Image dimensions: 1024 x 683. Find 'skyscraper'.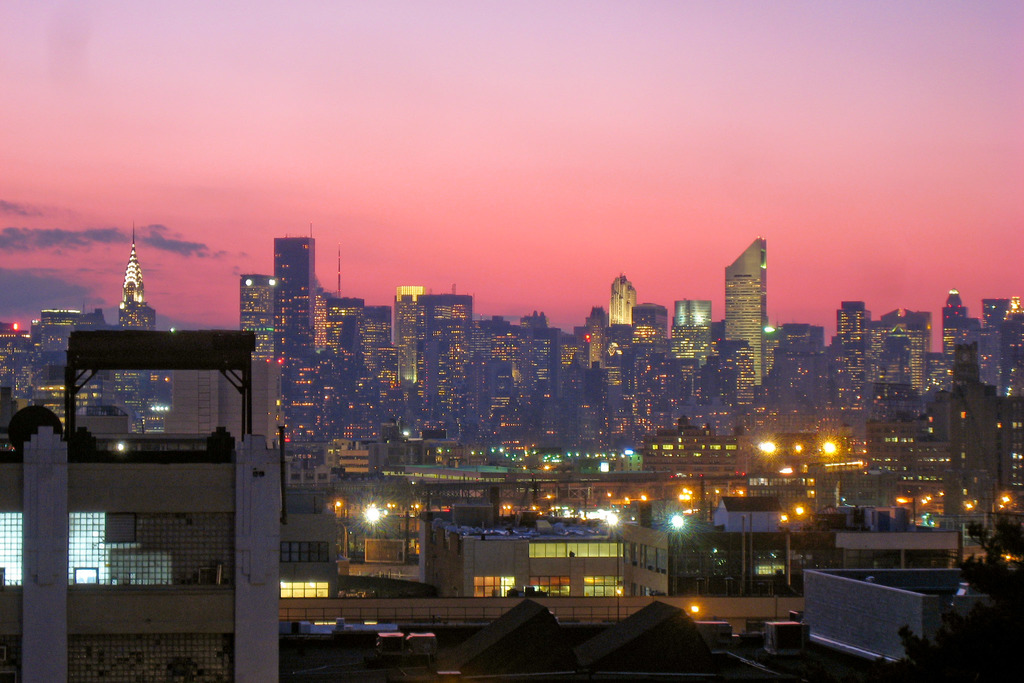
crop(273, 242, 327, 393).
